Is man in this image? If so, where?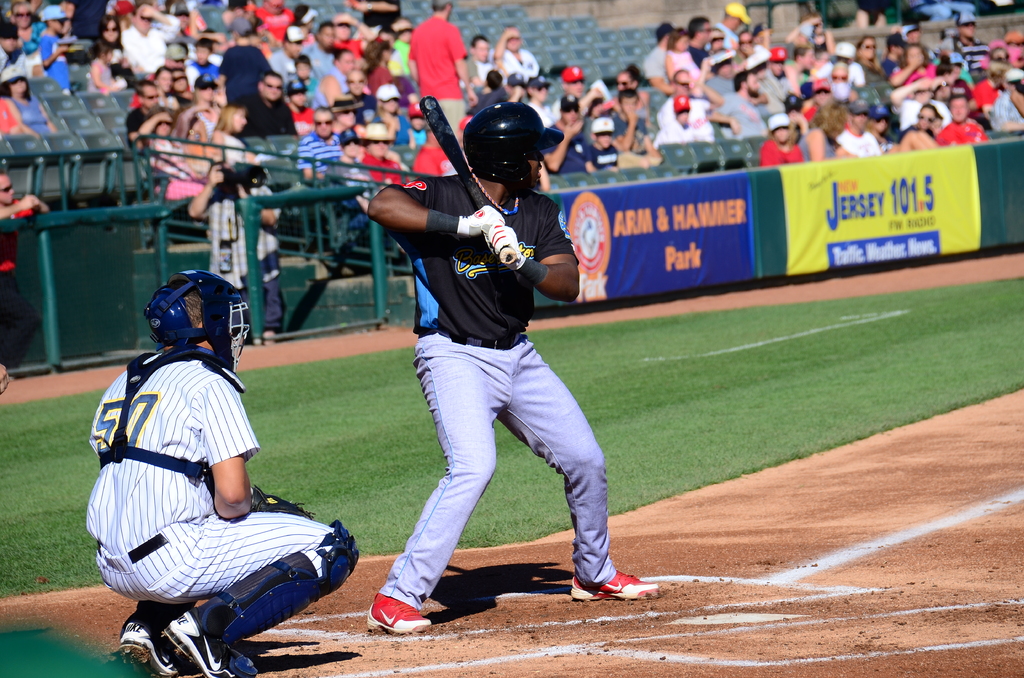
Yes, at rect(362, 100, 603, 624).
